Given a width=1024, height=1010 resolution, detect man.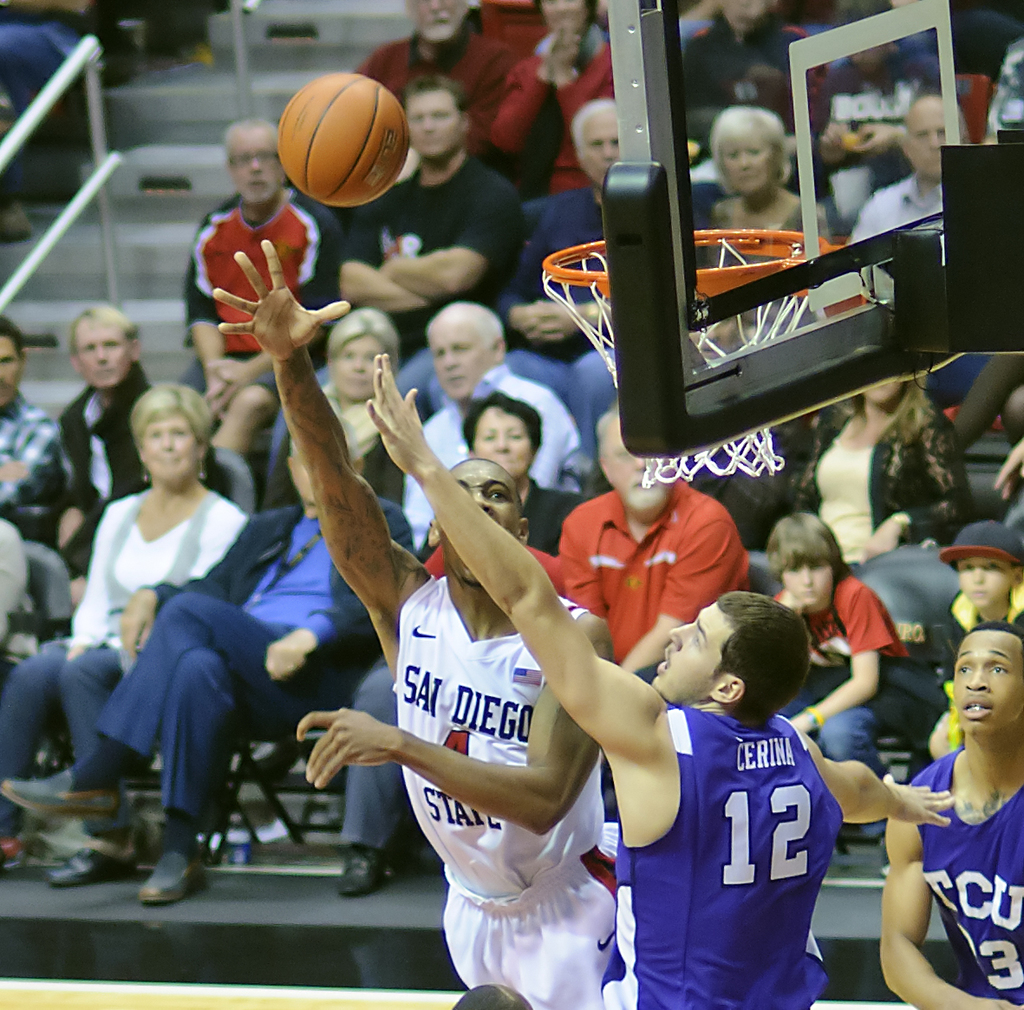
x1=187, y1=121, x2=341, y2=448.
